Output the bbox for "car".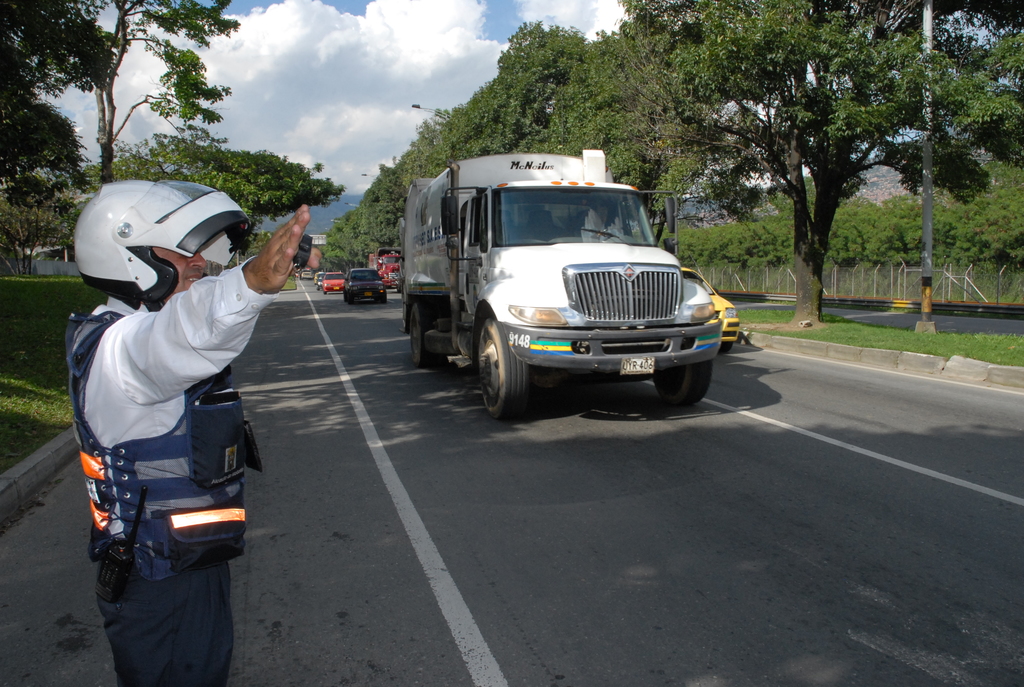
[344,267,386,304].
